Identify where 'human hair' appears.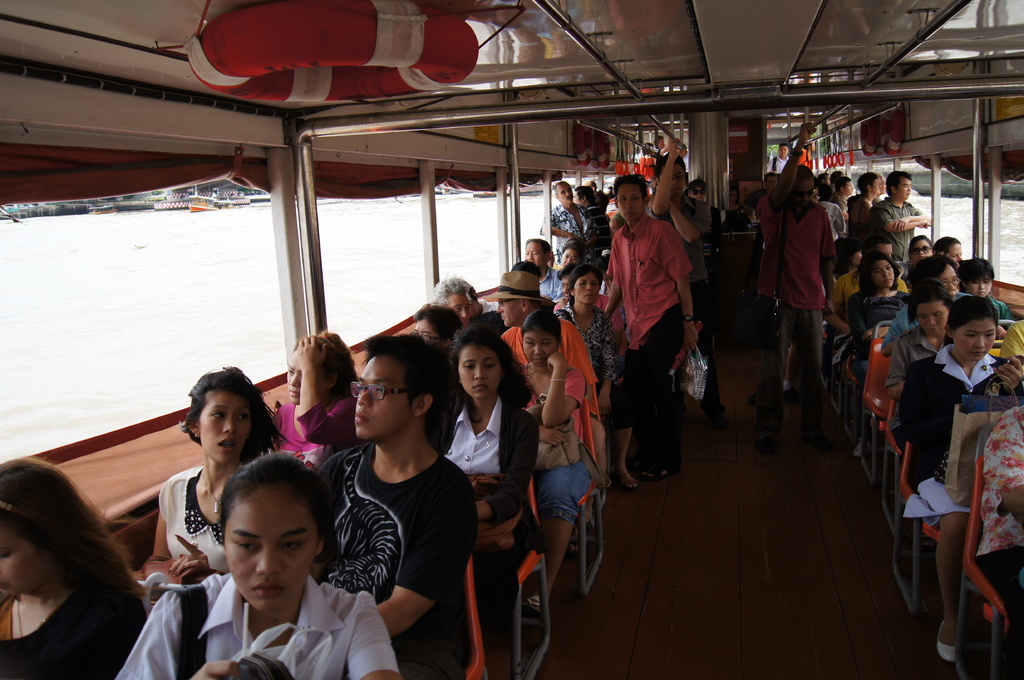
Appears at 220/448/337/551.
